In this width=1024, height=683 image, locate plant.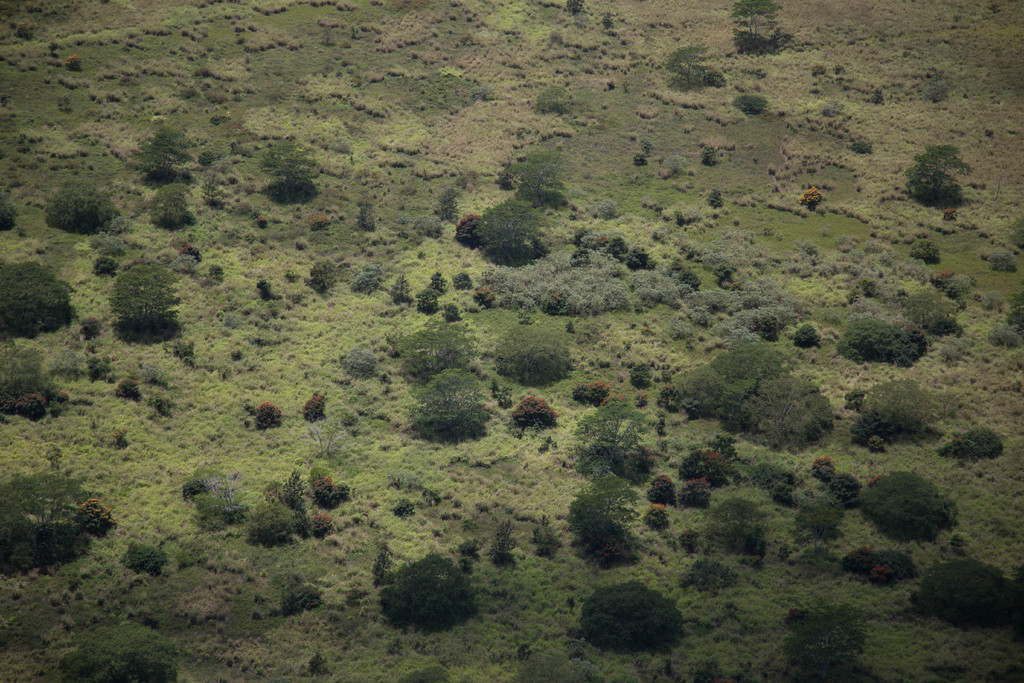
Bounding box: [300, 646, 337, 682].
